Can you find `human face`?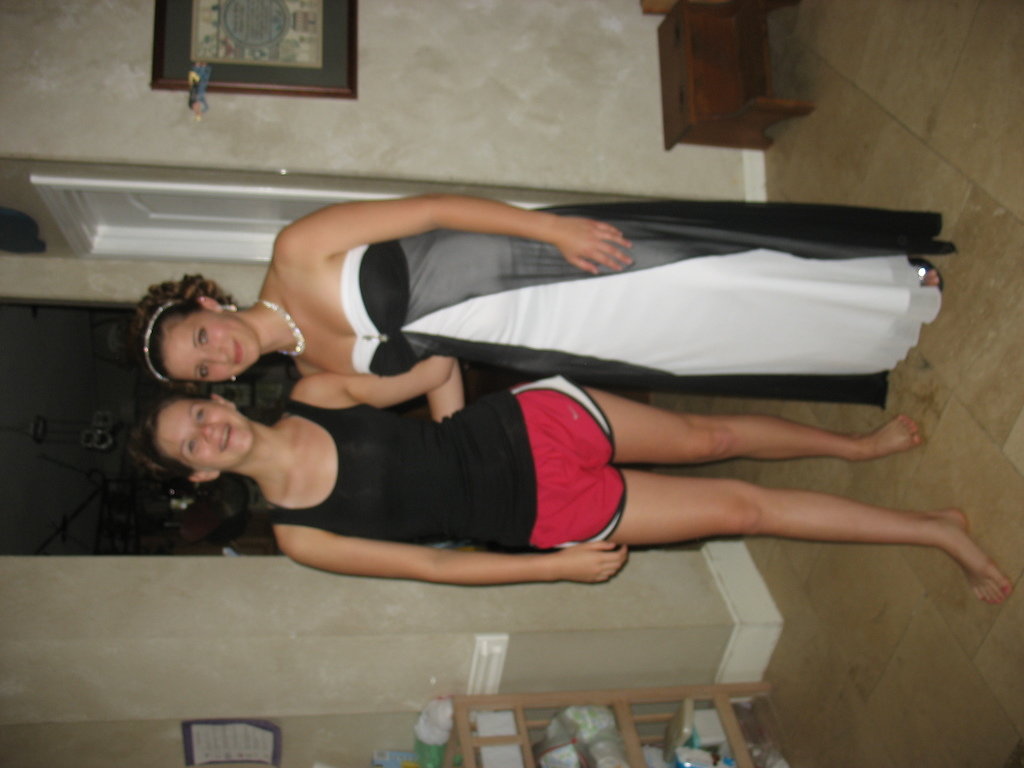
Yes, bounding box: bbox=(156, 400, 253, 468).
